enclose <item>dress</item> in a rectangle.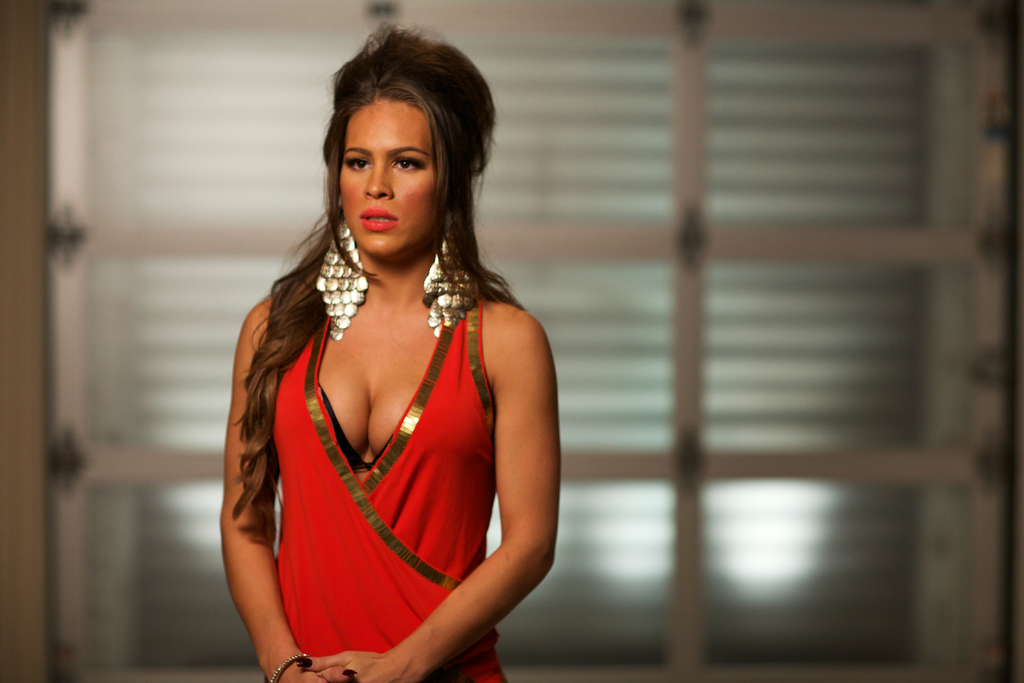
[271,295,506,682].
